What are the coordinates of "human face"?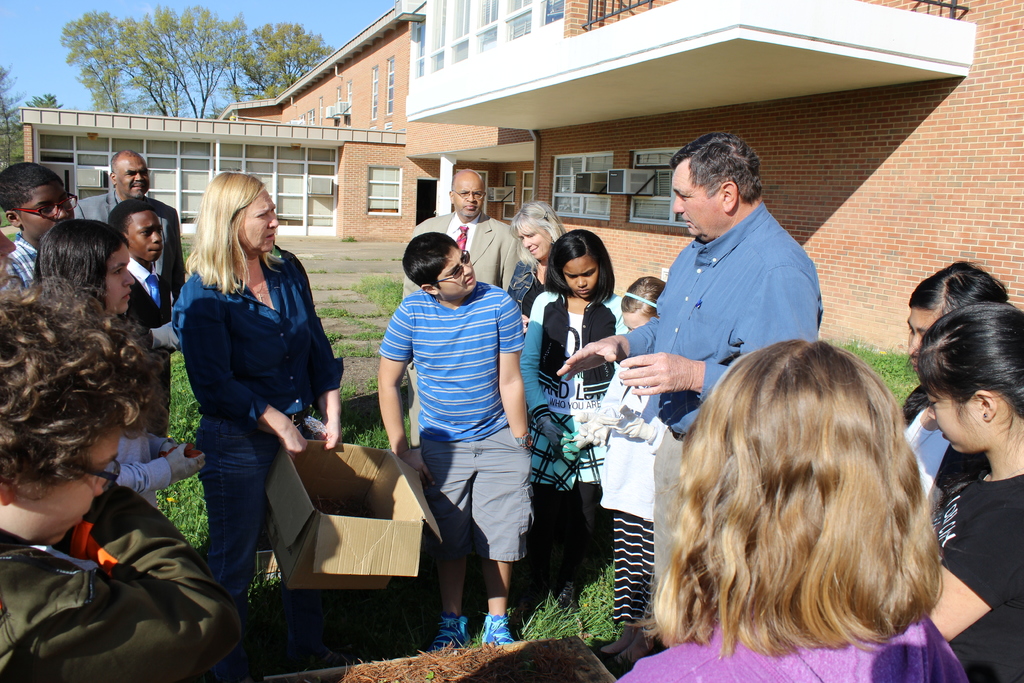
bbox=[108, 243, 140, 317].
